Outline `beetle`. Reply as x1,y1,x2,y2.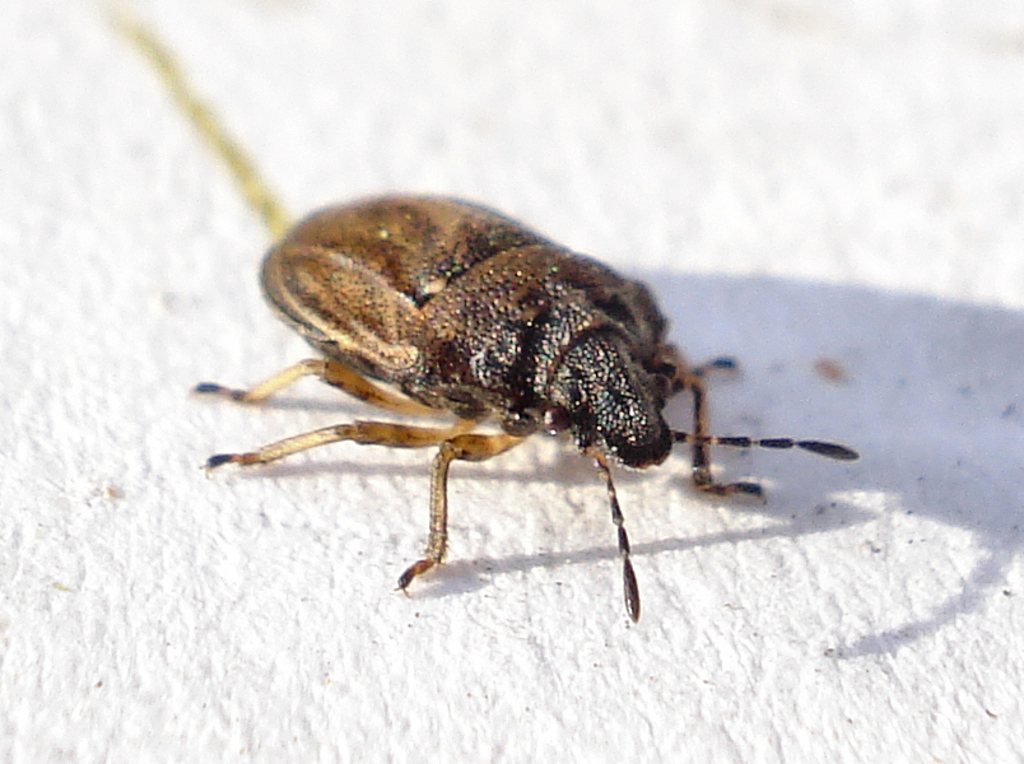
205,201,850,602.
